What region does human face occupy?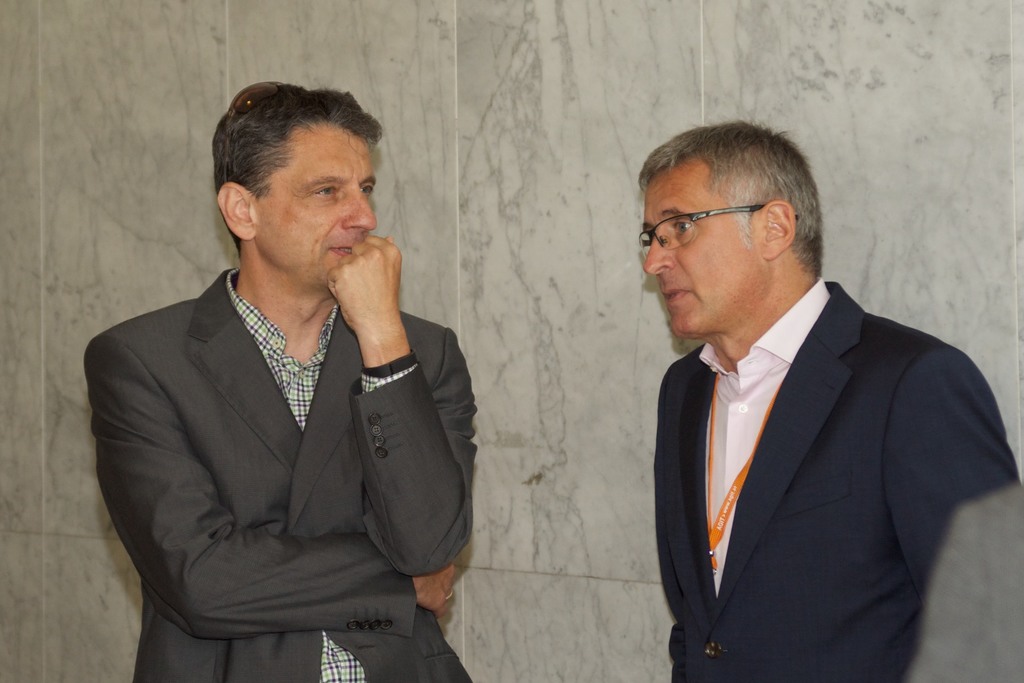
rect(258, 120, 378, 286).
